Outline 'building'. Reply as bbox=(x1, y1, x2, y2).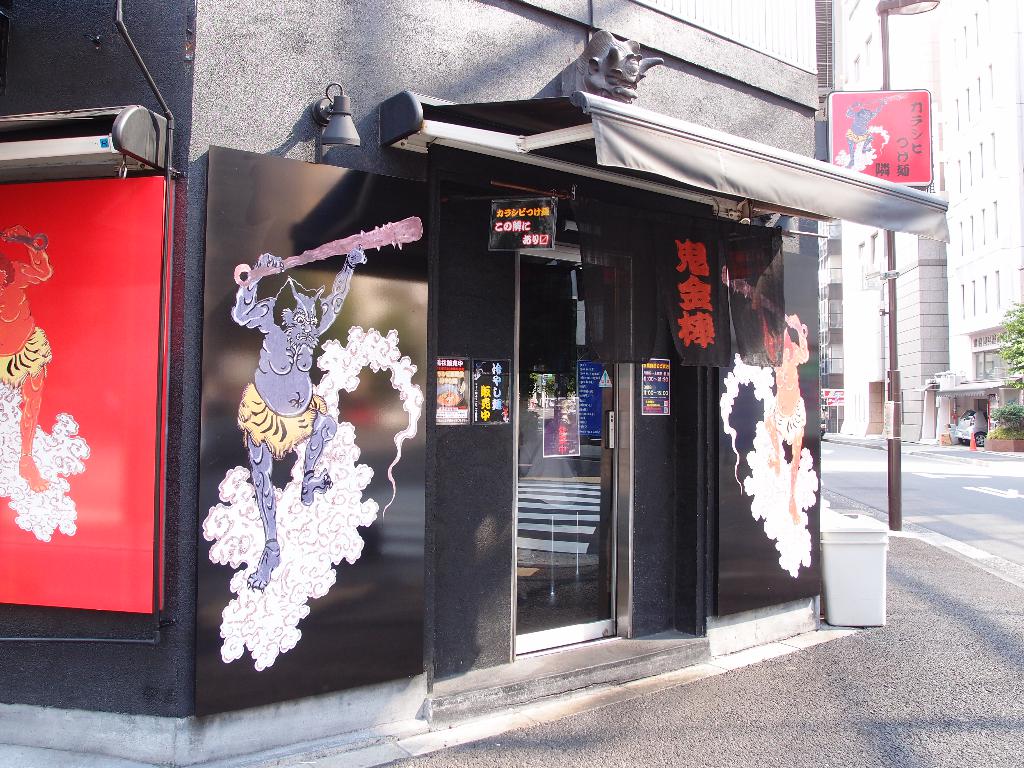
bbox=(0, 0, 951, 767).
